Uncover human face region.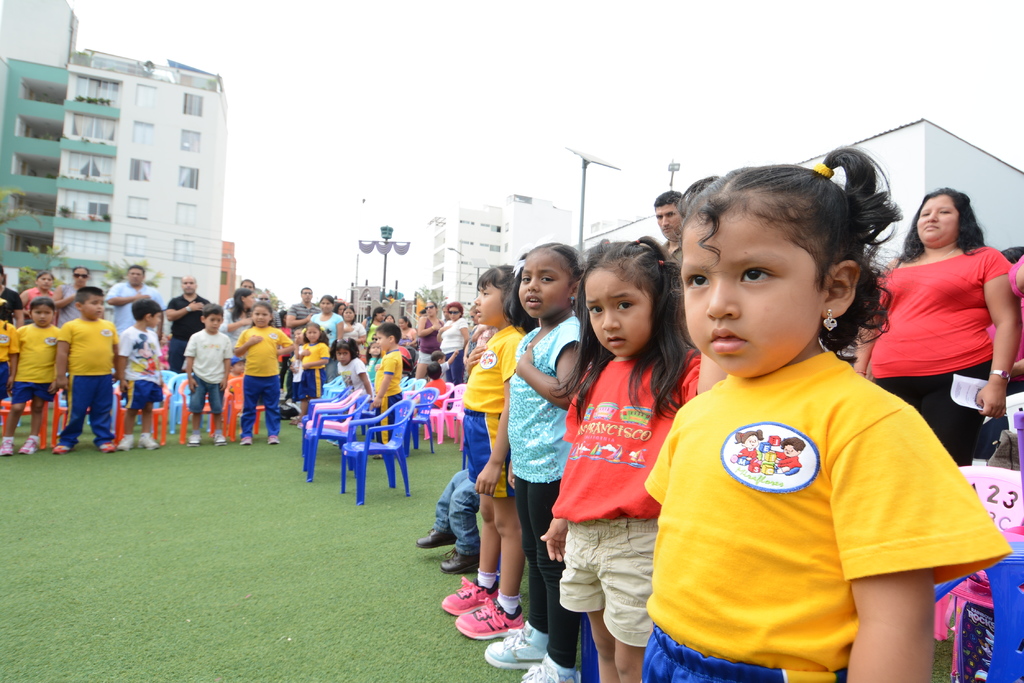
Uncovered: BBox(337, 347, 351, 362).
